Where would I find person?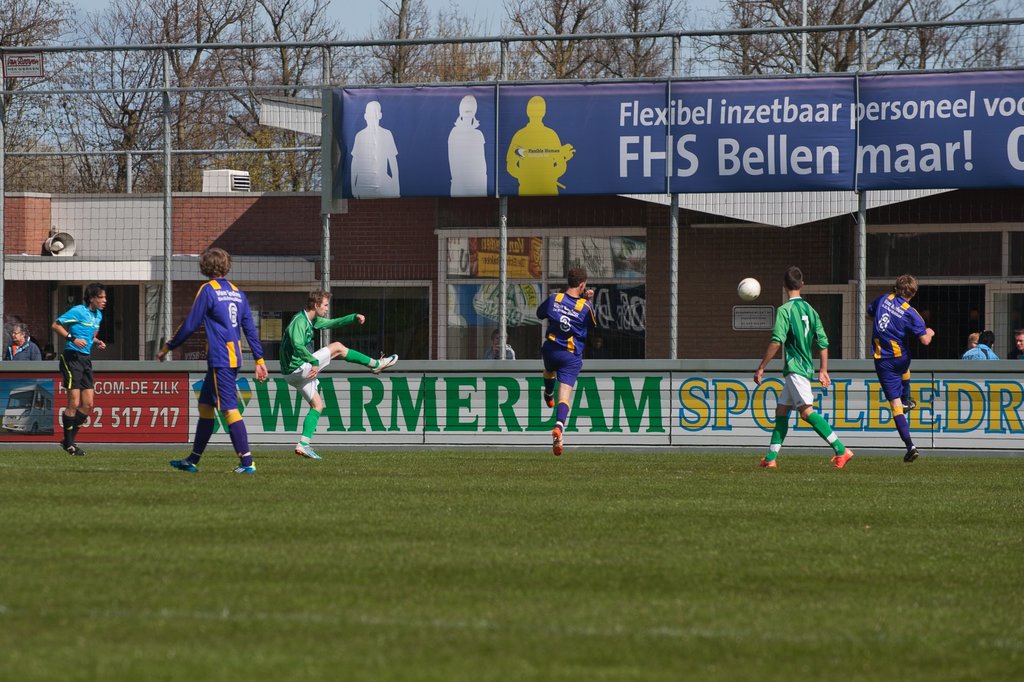
At box(1011, 326, 1023, 358).
